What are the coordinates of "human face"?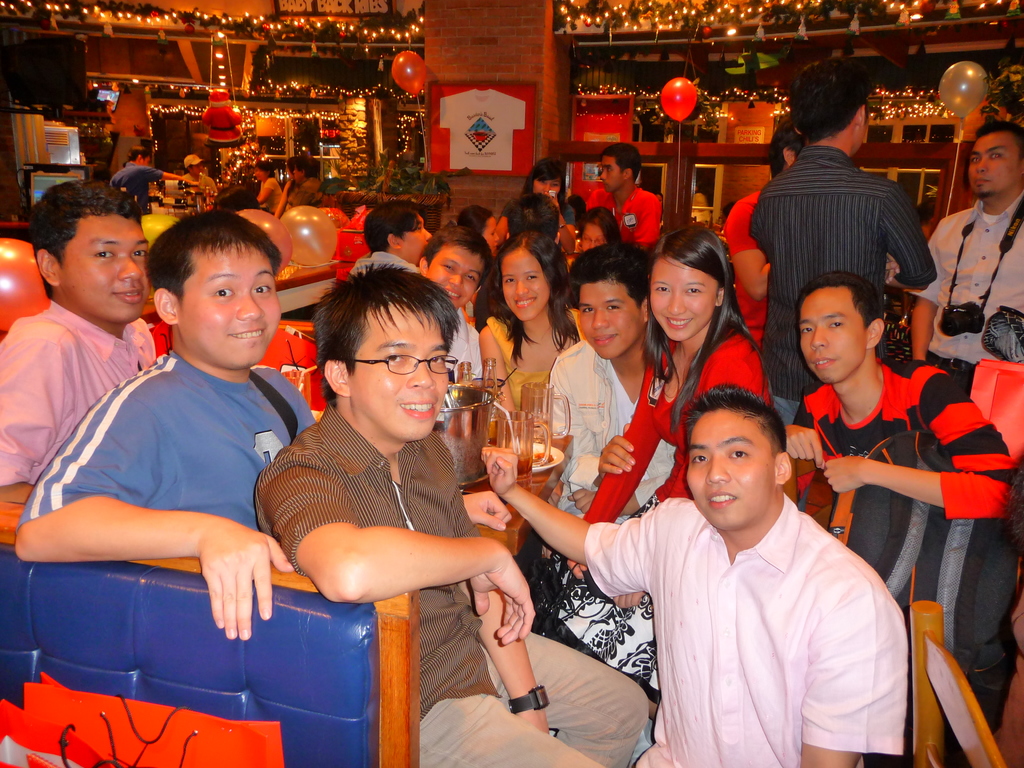
x1=797 y1=289 x2=861 y2=385.
